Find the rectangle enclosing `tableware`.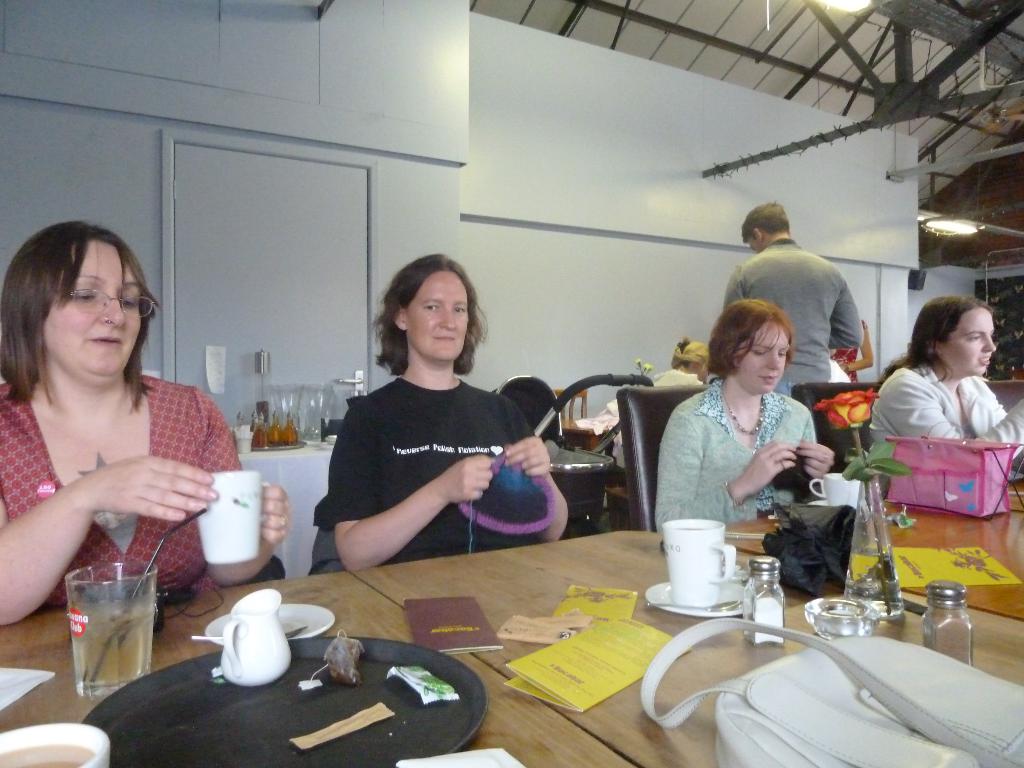
region(735, 547, 790, 657).
